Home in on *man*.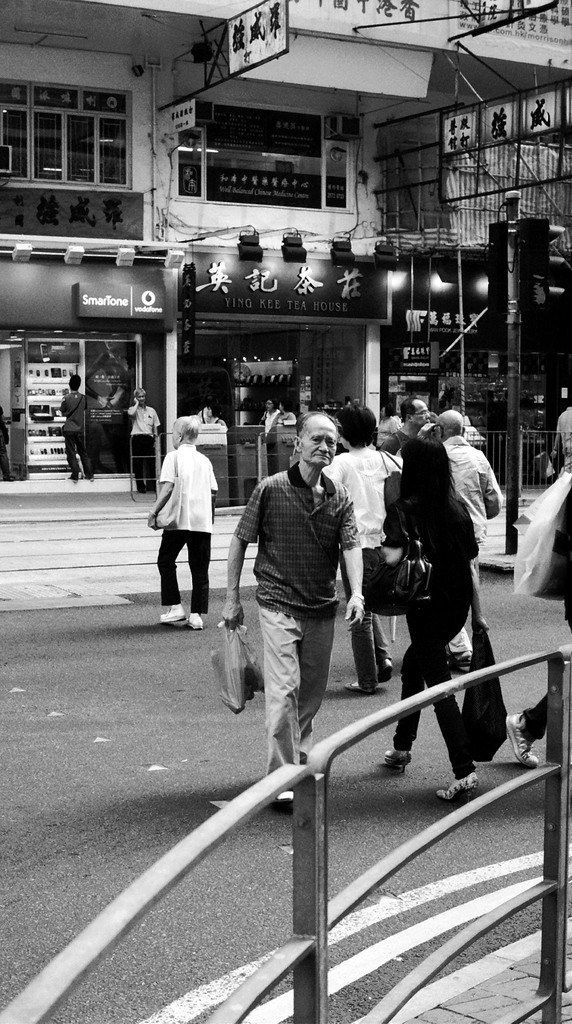
Homed in at 216:422:376:806.
